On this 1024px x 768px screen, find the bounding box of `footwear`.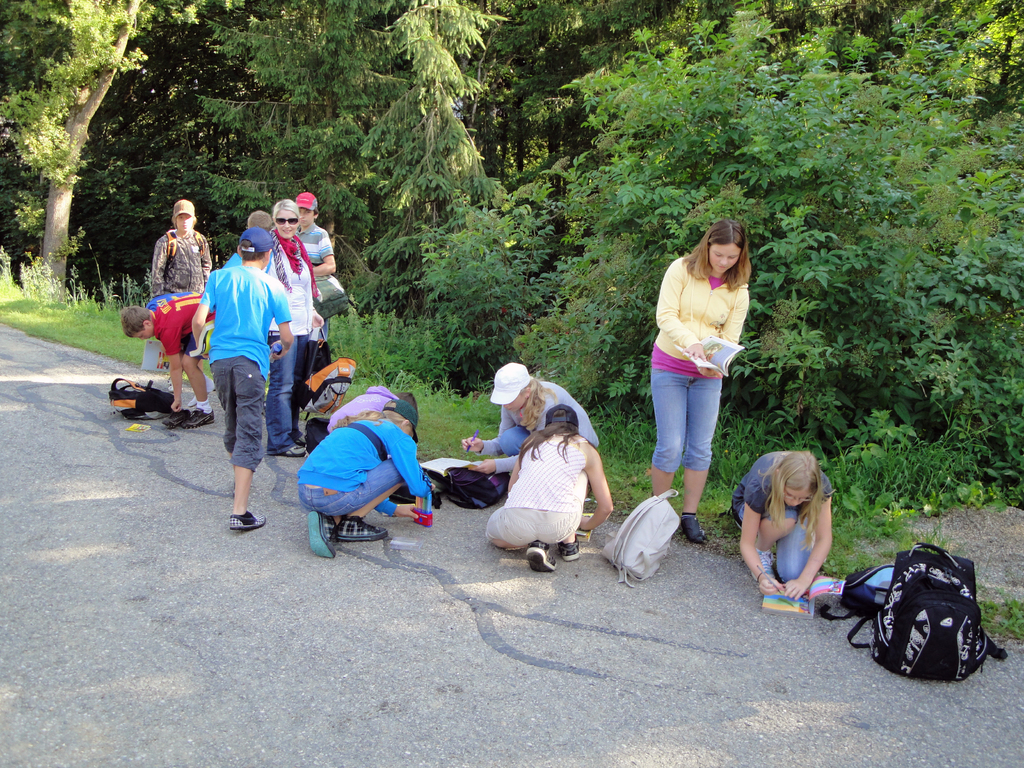
Bounding box: 307,508,334,557.
